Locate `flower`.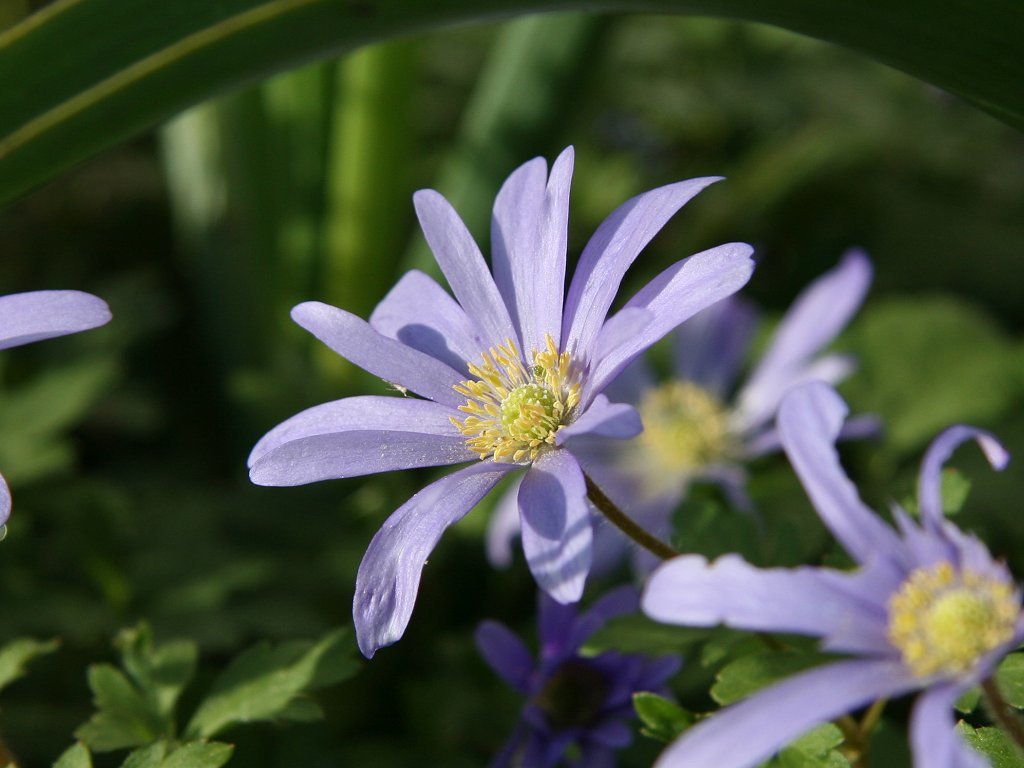
Bounding box: [x1=483, y1=252, x2=882, y2=587].
